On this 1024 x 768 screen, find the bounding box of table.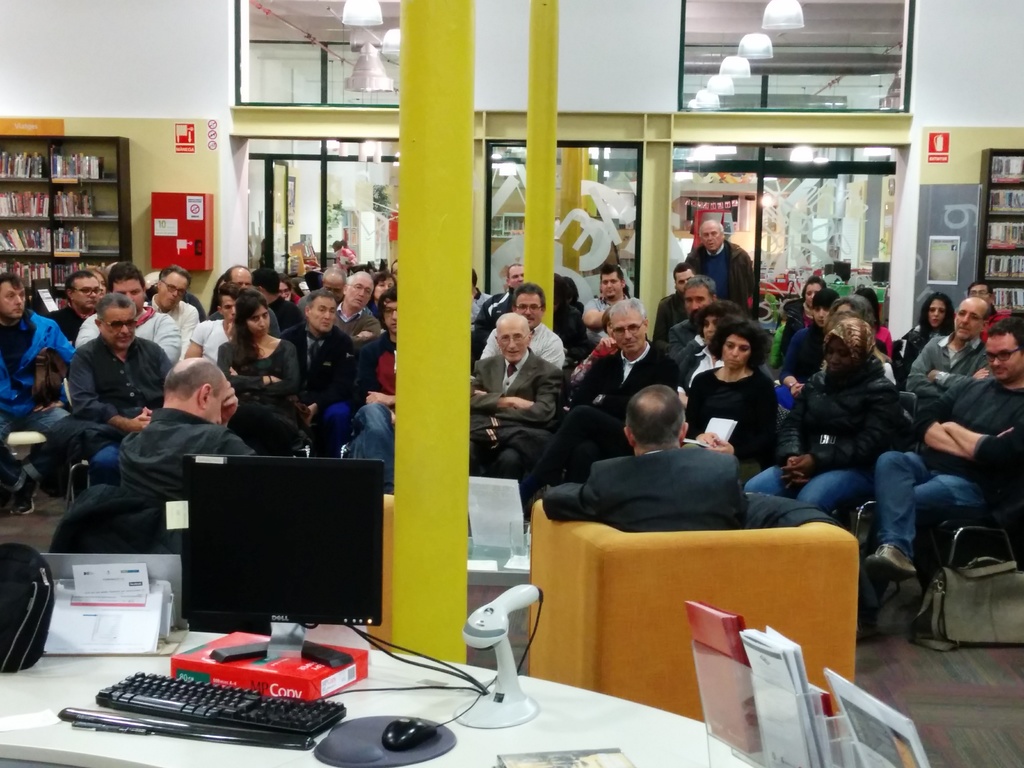
Bounding box: region(0, 628, 756, 767).
